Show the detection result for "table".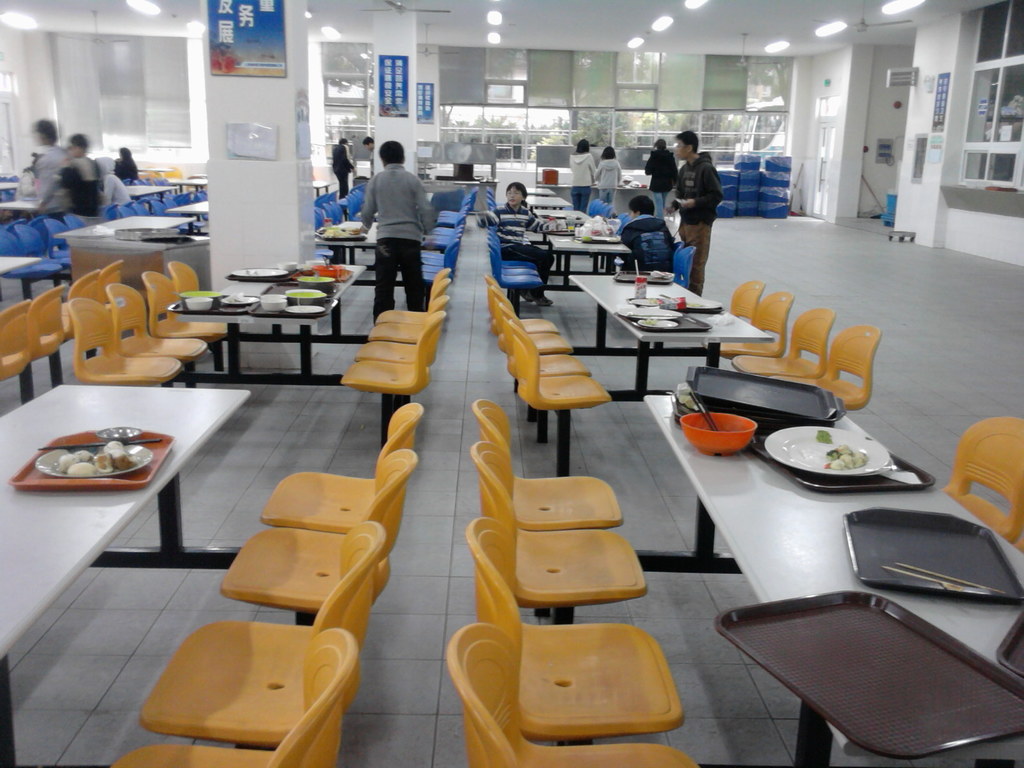
box=[0, 254, 42, 275].
